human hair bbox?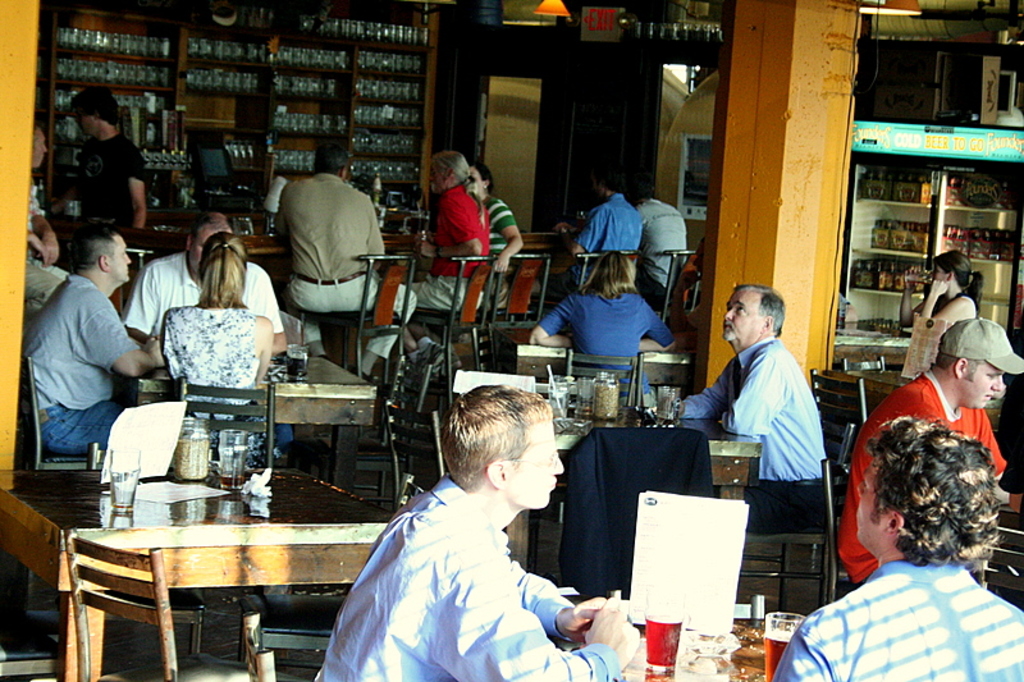
[580,248,636,302]
